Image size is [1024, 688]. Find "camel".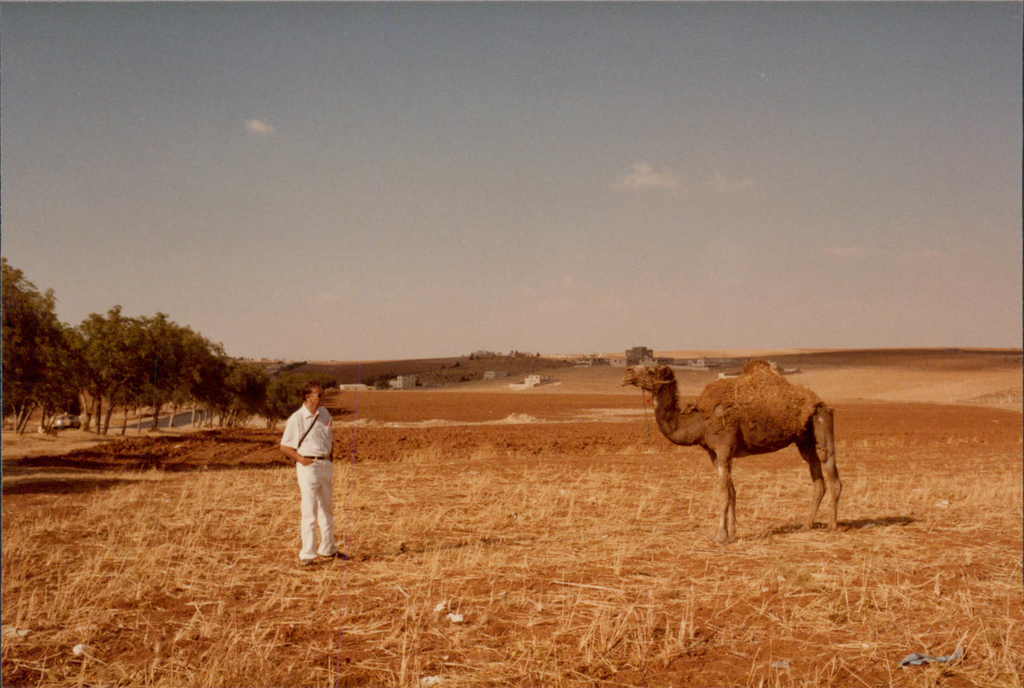
<bbox>618, 365, 839, 547</bbox>.
